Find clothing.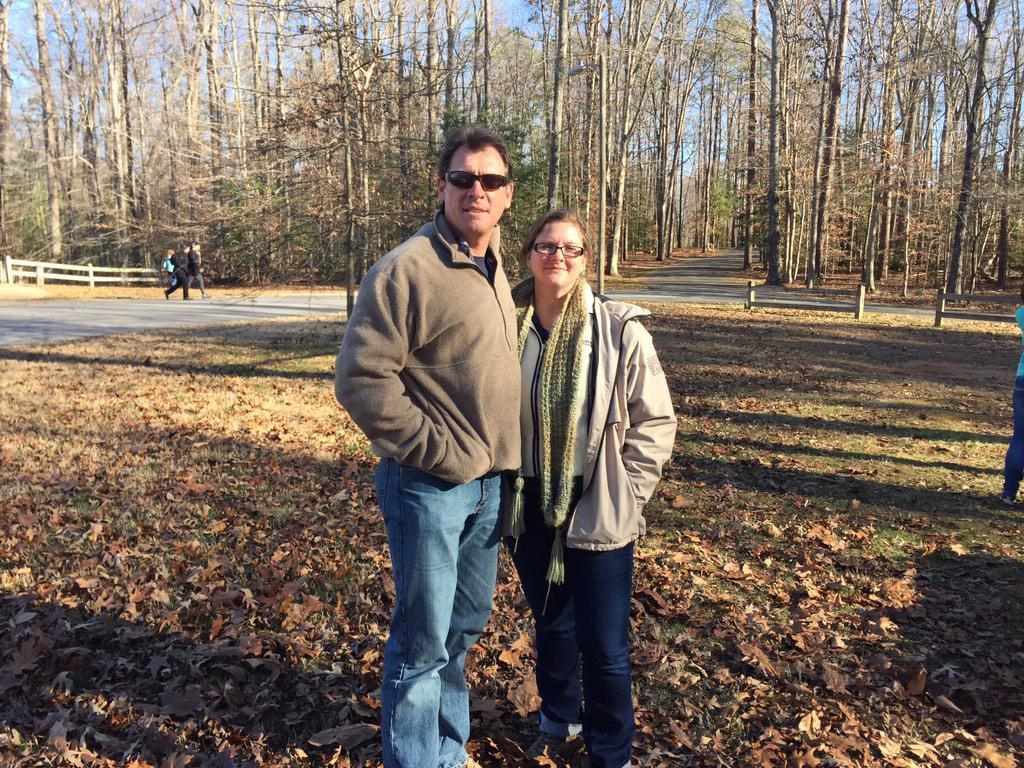
<region>183, 249, 203, 291</region>.
